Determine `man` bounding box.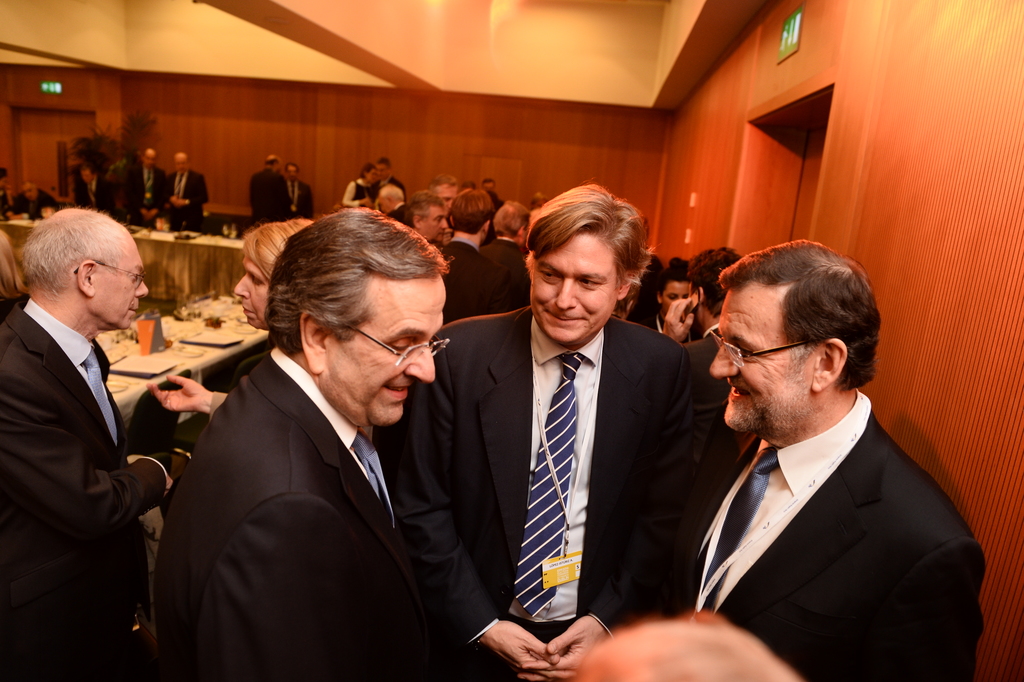
Determined: 384, 185, 699, 681.
